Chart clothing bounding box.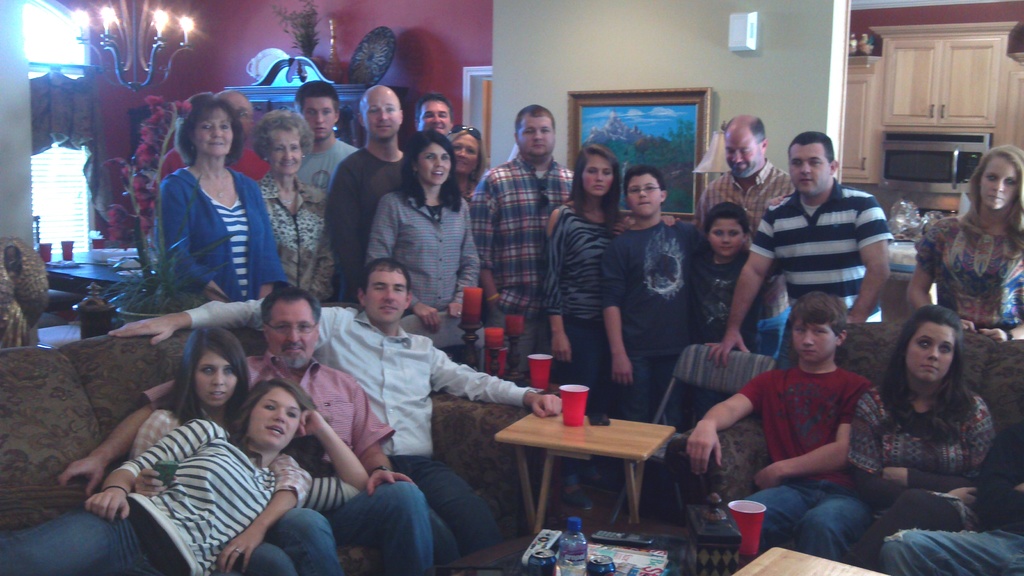
Charted: l=134, t=399, r=333, b=568.
